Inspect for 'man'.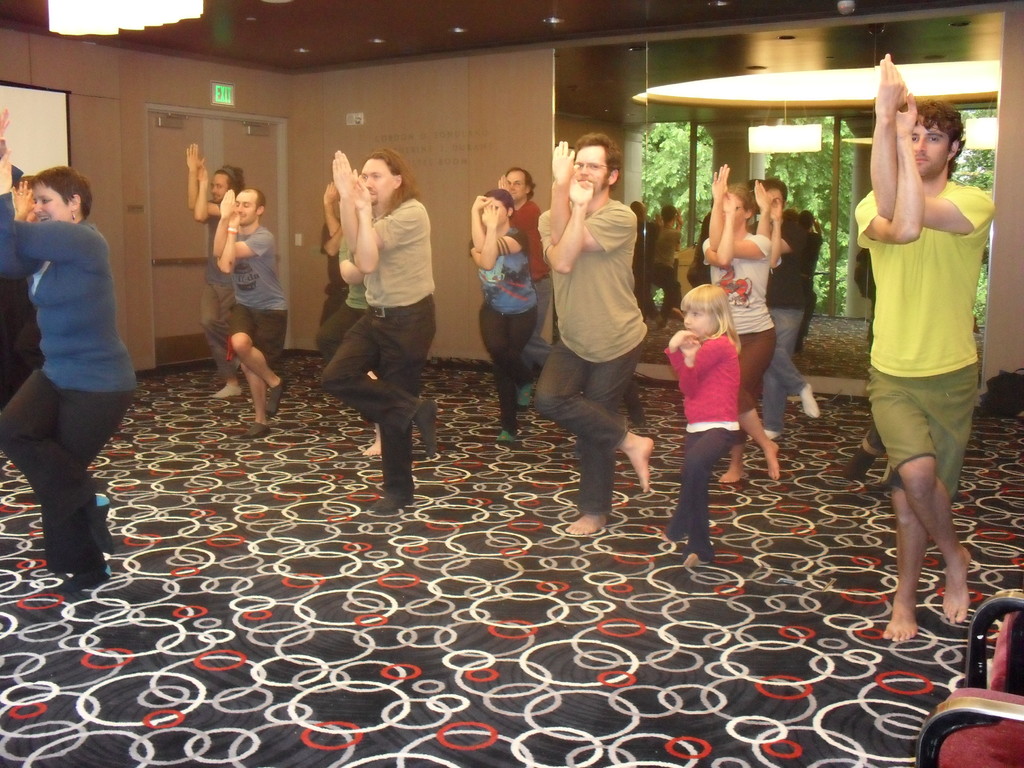
Inspection: 182 142 245 401.
